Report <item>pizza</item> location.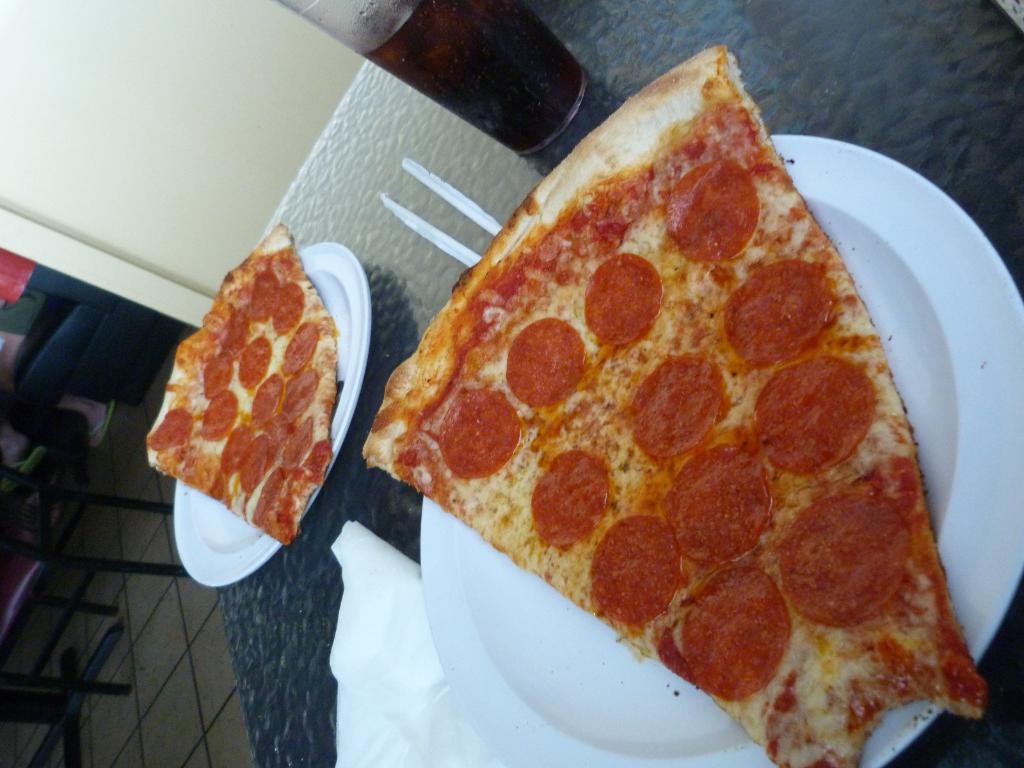
Report: [138, 220, 337, 547].
